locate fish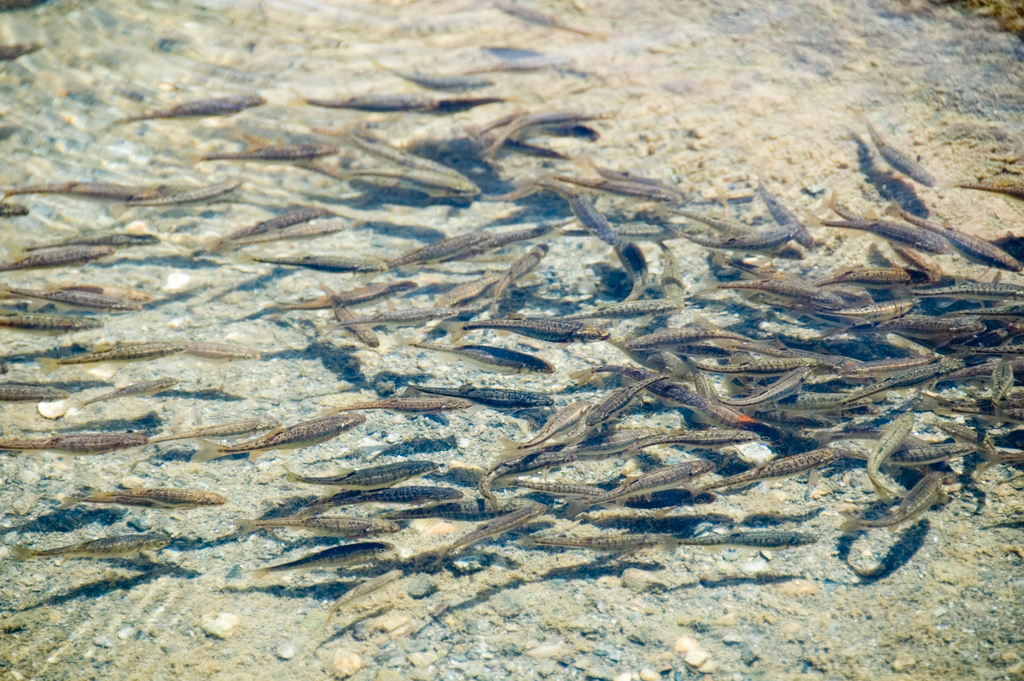
[500,395,600,462]
